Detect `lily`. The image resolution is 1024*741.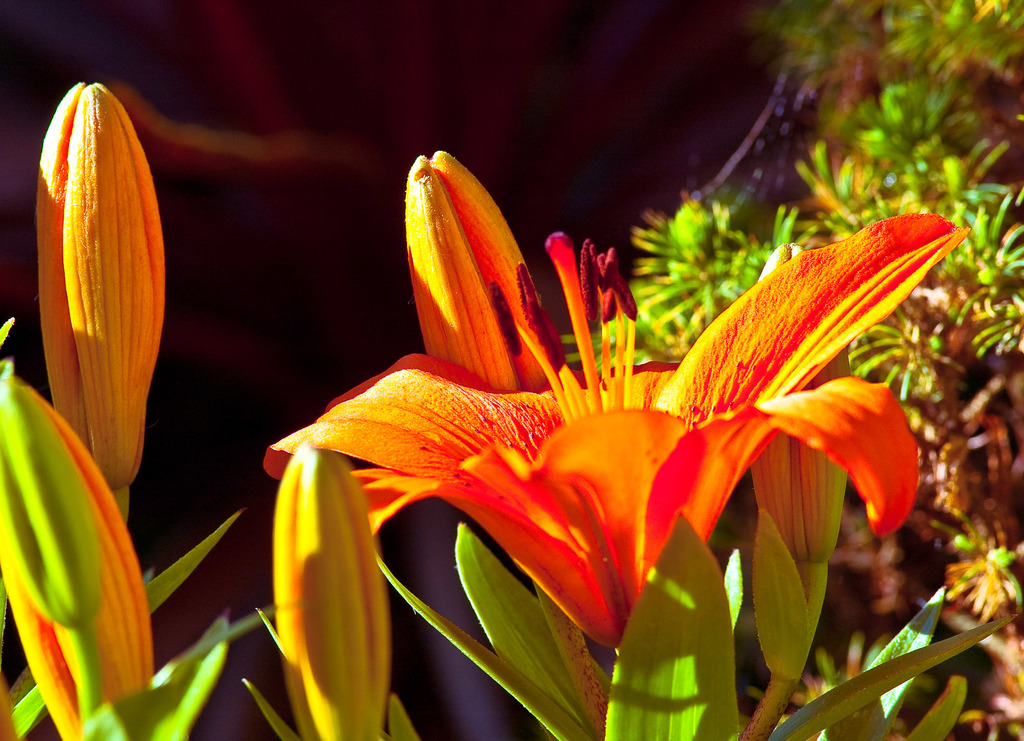
BBox(259, 221, 972, 663).
